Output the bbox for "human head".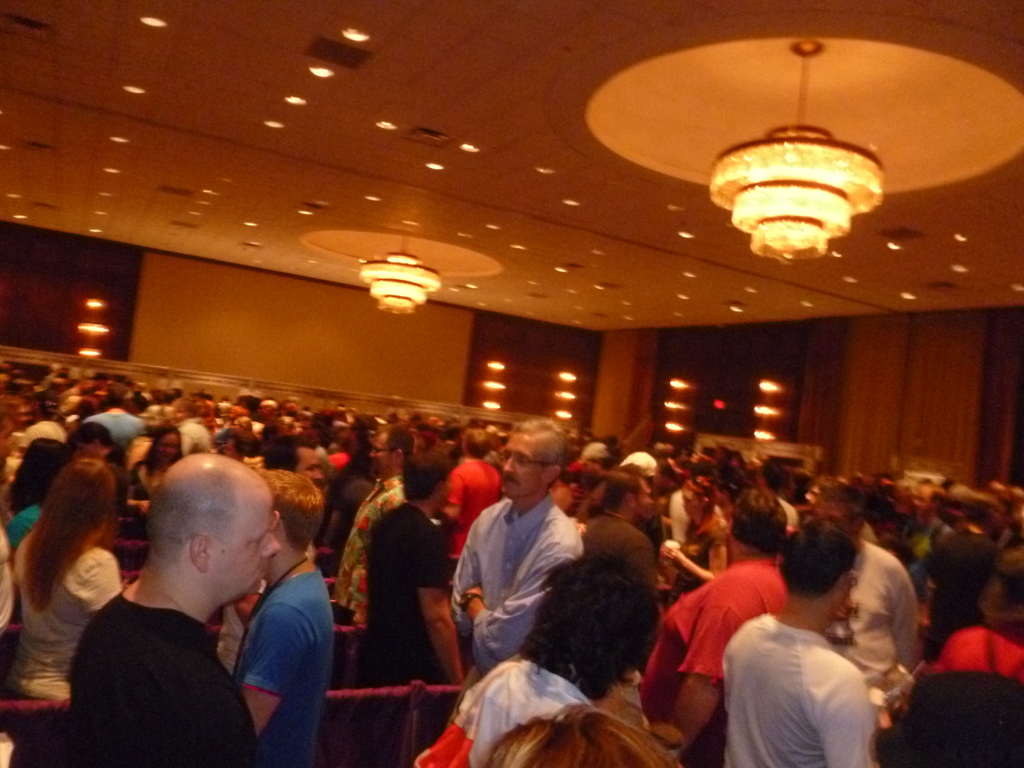
detection(979, 549, 1023, 636).
